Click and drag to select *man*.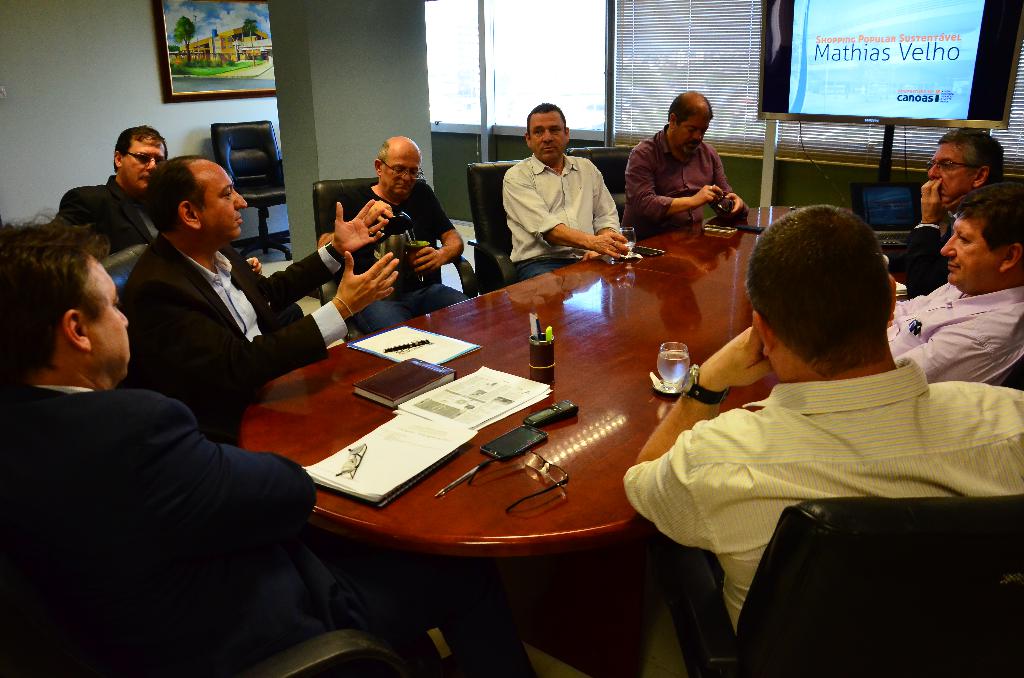
Selection: x1=884, y1=128, x2=1017, y2=299.
